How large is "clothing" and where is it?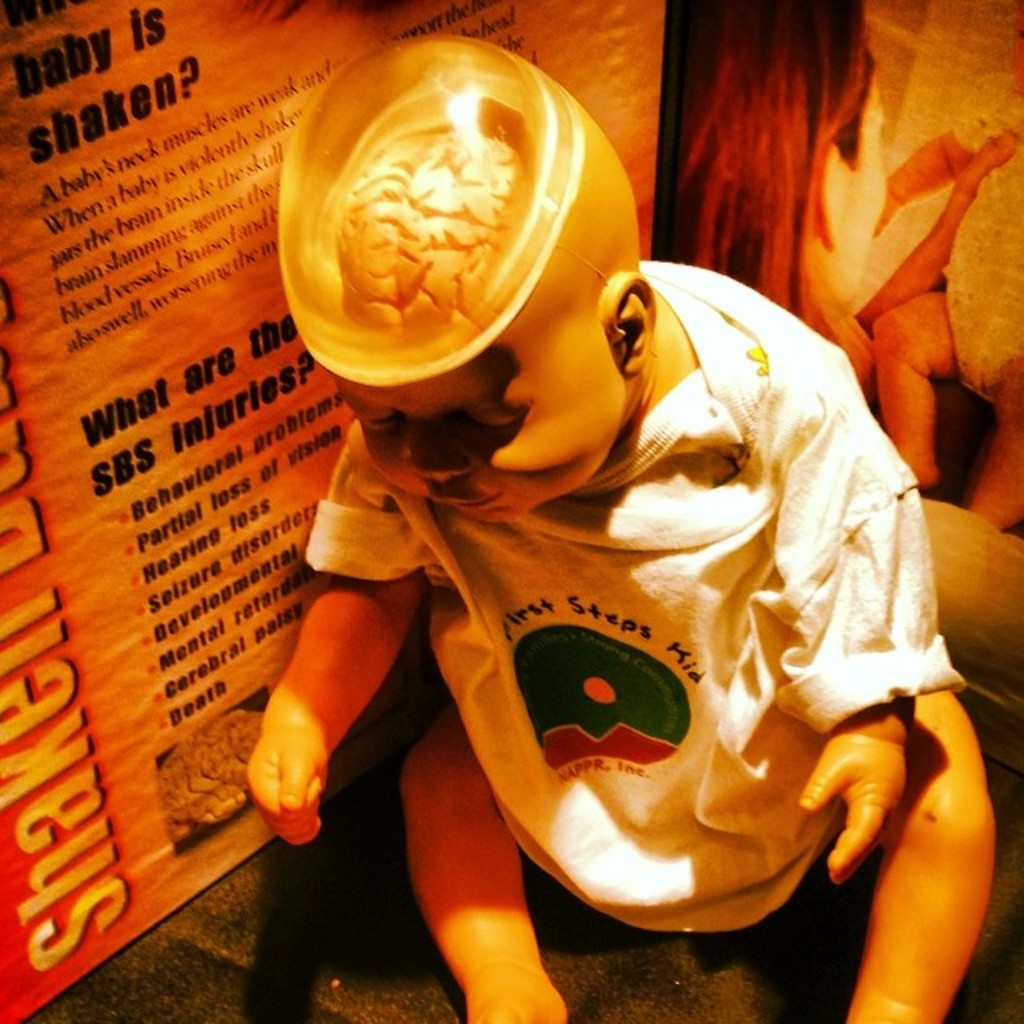
Bounding box: 936,126,1022,394.
